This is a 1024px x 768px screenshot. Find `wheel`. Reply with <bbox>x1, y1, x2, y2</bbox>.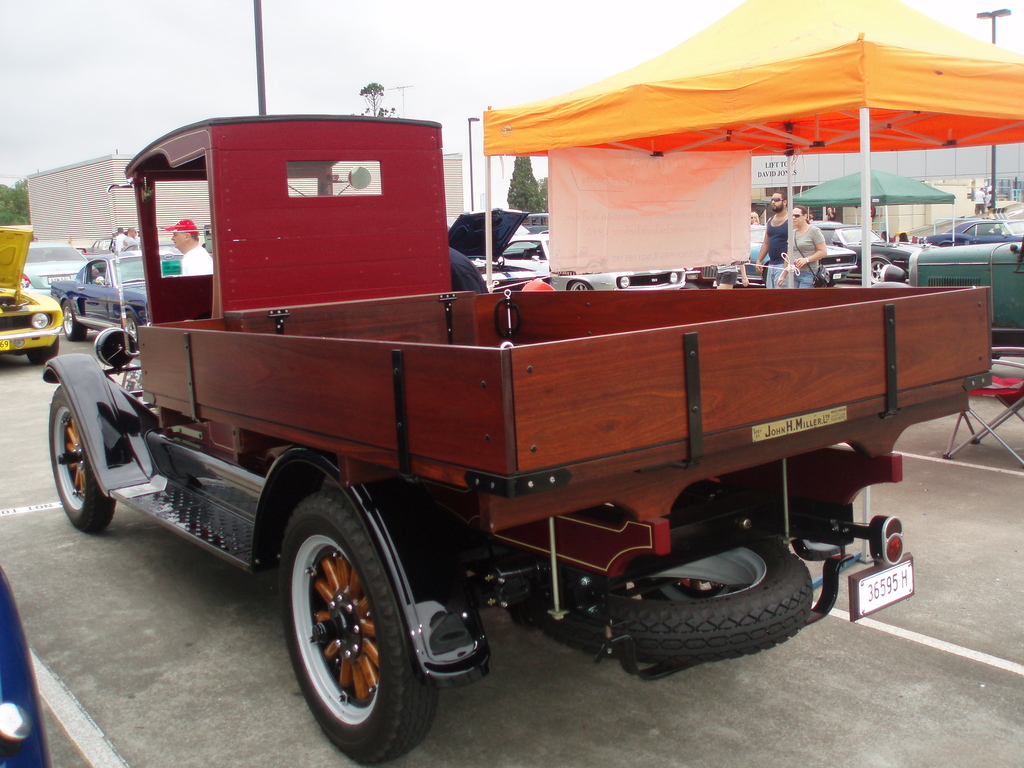
<bbox>545, 540, 814, 668</bbox>.
